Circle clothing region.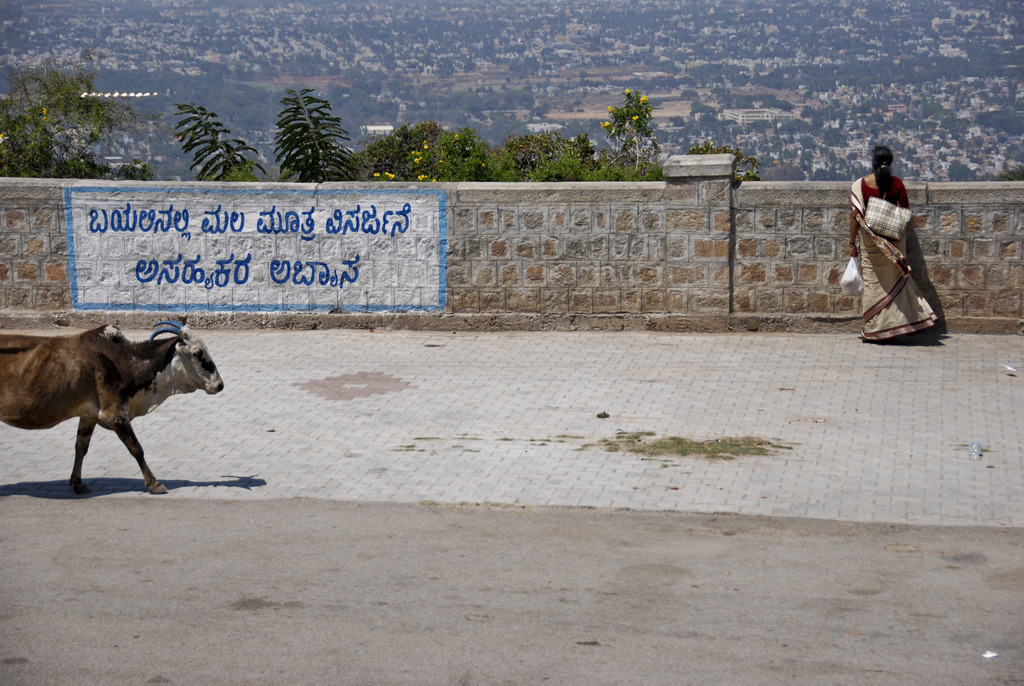
Region: (861,158,937,314).
